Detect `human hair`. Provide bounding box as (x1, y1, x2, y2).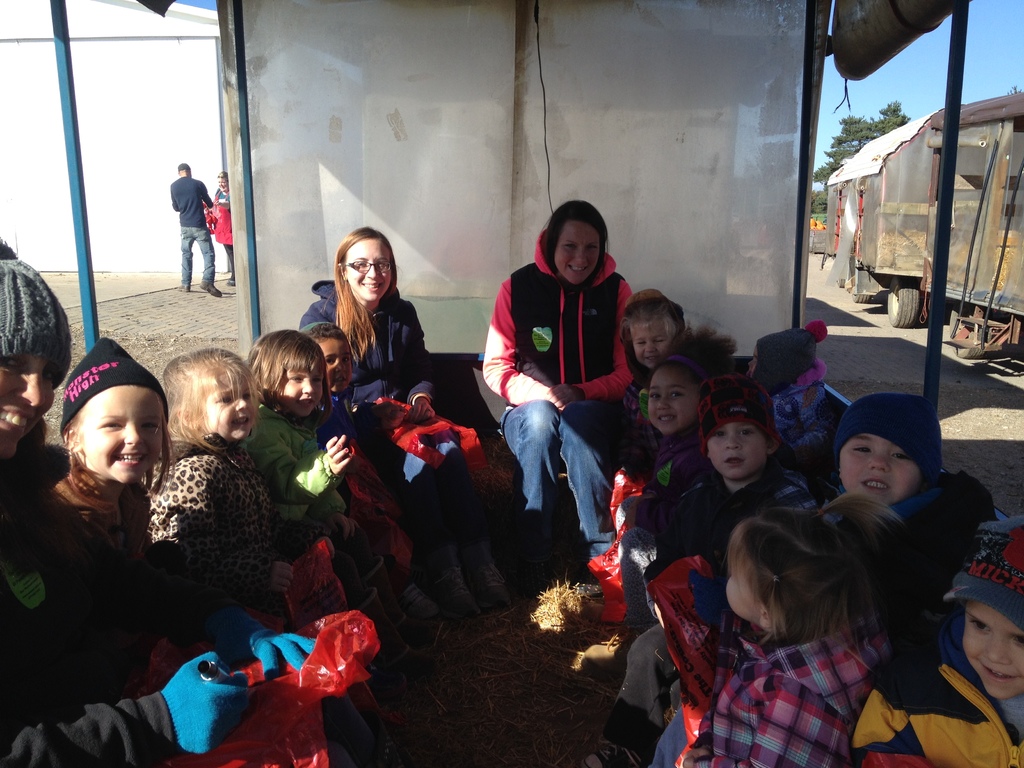
(643, 323, 742, 388).
